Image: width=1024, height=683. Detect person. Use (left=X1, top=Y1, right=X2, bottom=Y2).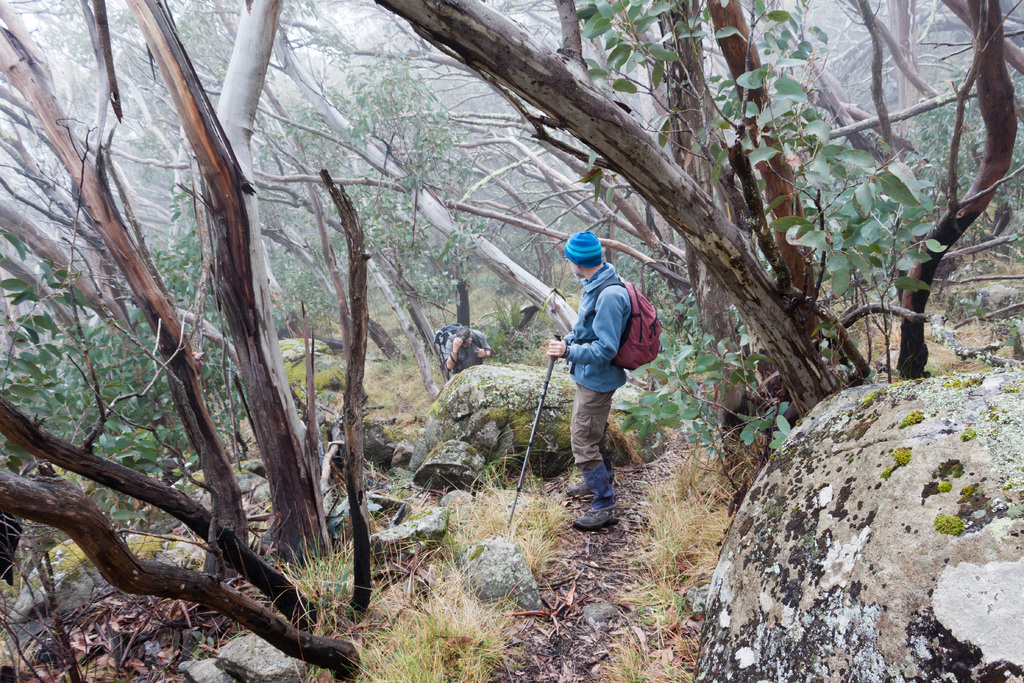
(left=440, top=327, right=493, bottom=377).
